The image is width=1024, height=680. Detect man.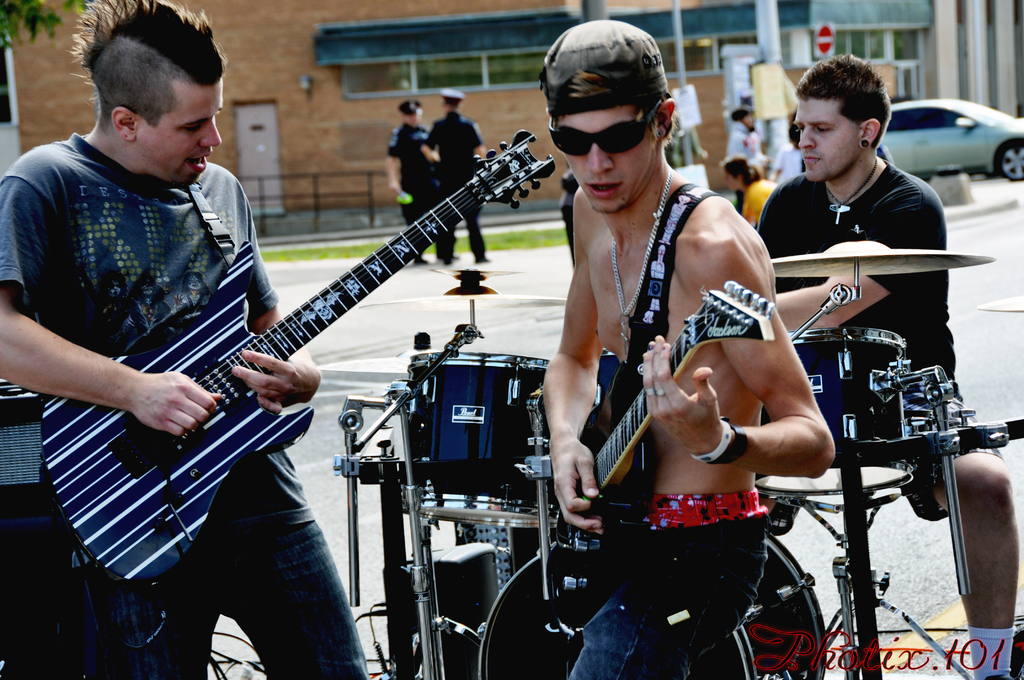
Detection: pyautogui.locateOnScreen(391, 101, 440, 261).
